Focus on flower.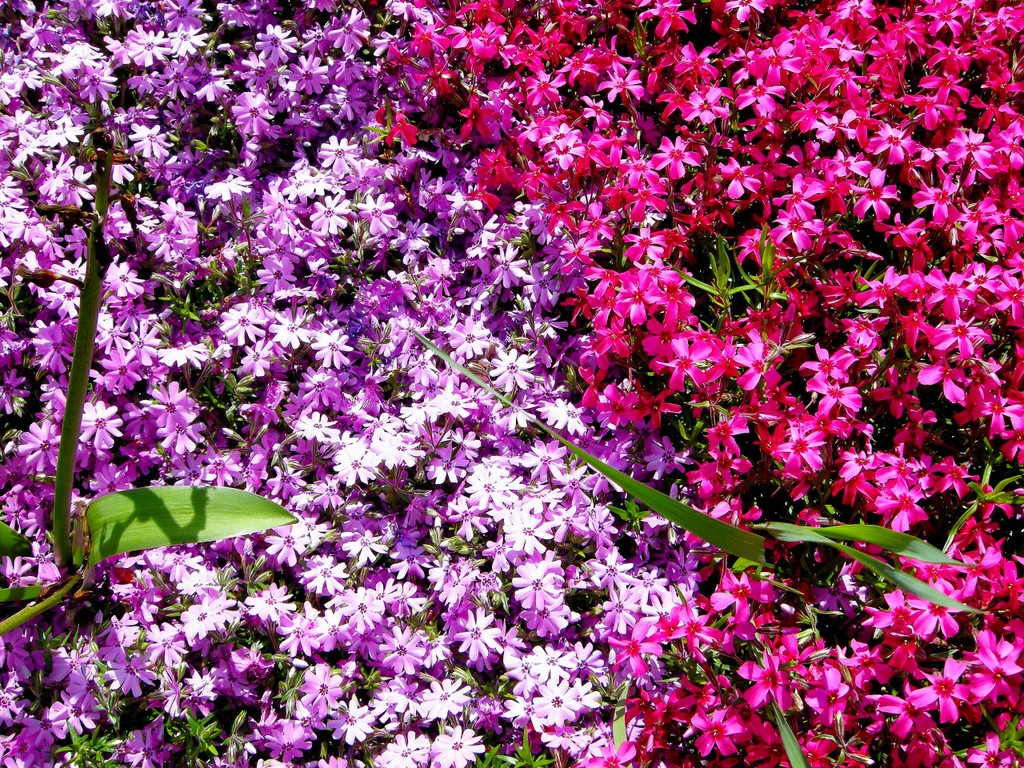
Focused at x1=858 y1=590 x2=926 y2=638.
